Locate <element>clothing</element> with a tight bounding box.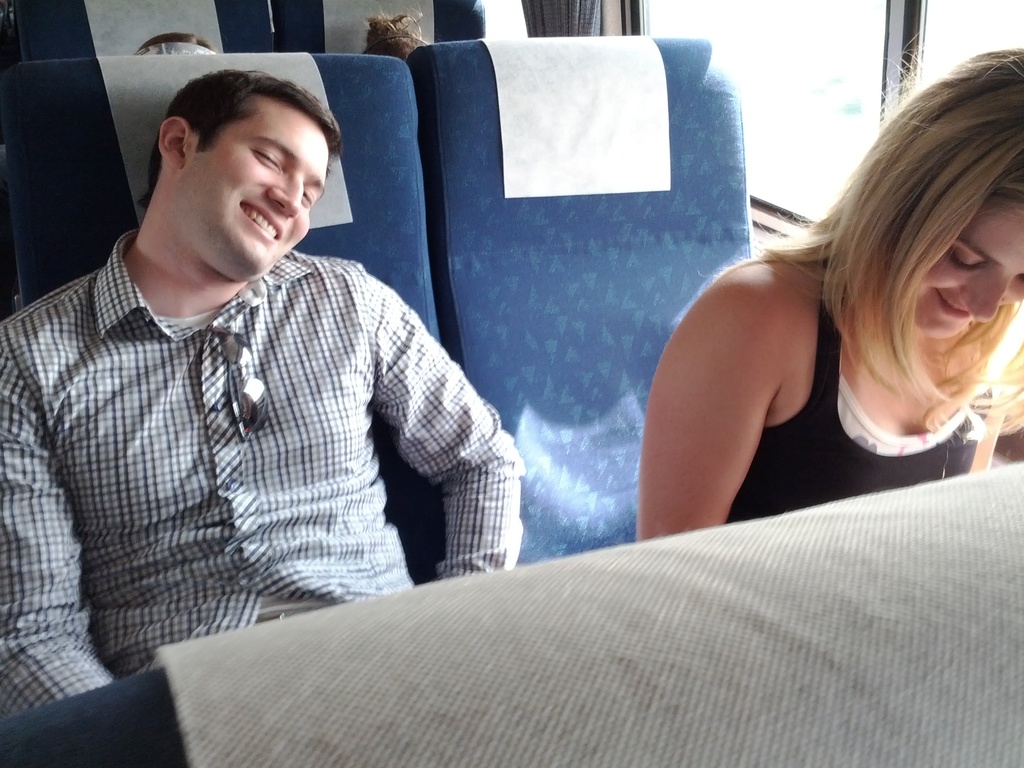
<bbox>46, 150, 548, 676</bbox>.
